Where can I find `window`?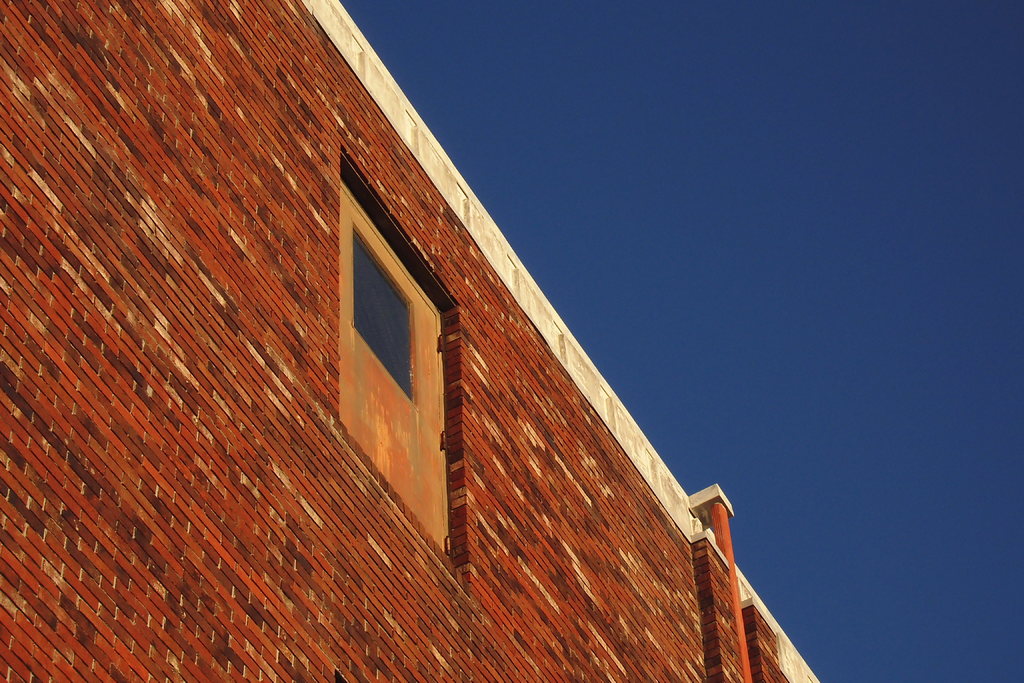
You can find it at region(319, 161, 457, 555).
